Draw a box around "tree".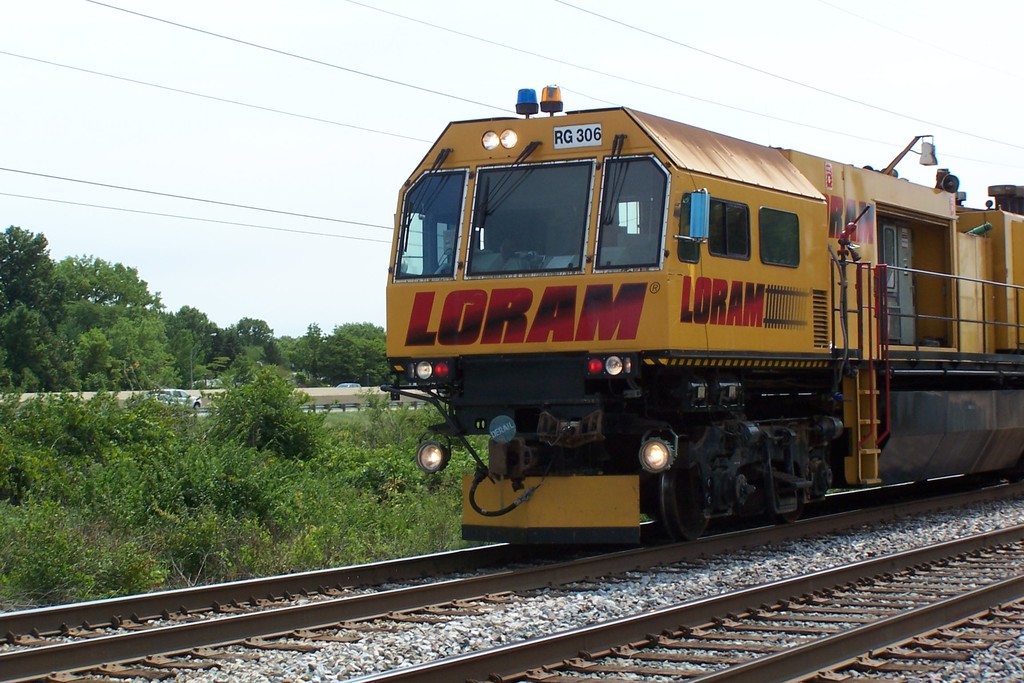
(left=0, top=220, right=395, bottom=388).
